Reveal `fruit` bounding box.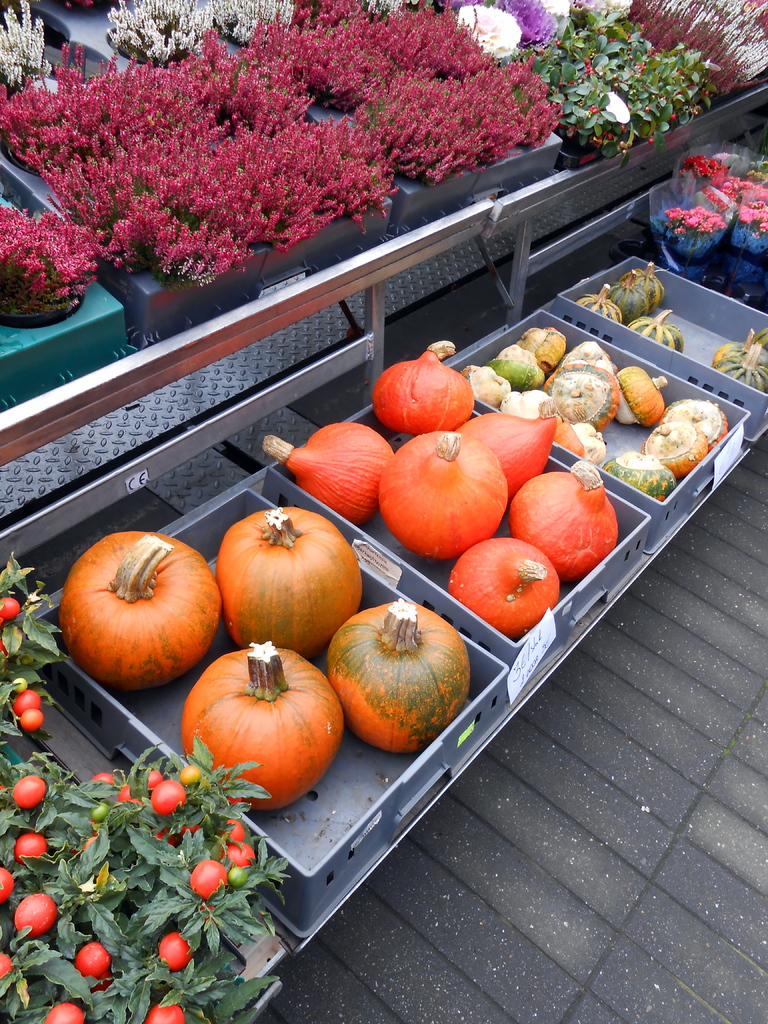
Revealed: x1=12 y1=830 x2=50 y2=863.
